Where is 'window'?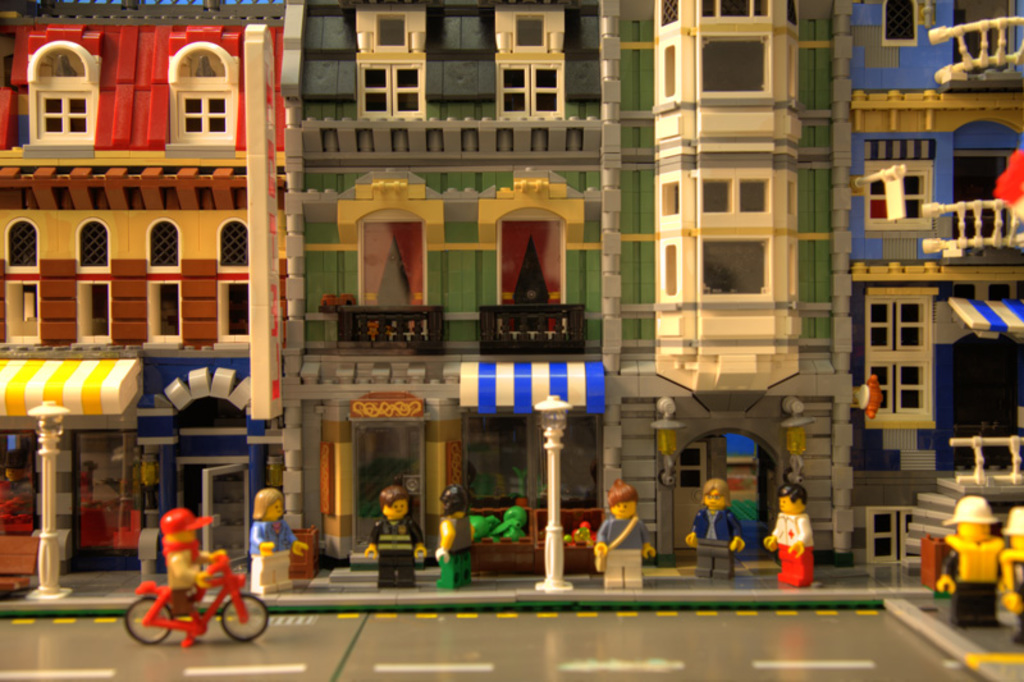
bbox=[703, 223, 768, 292].
